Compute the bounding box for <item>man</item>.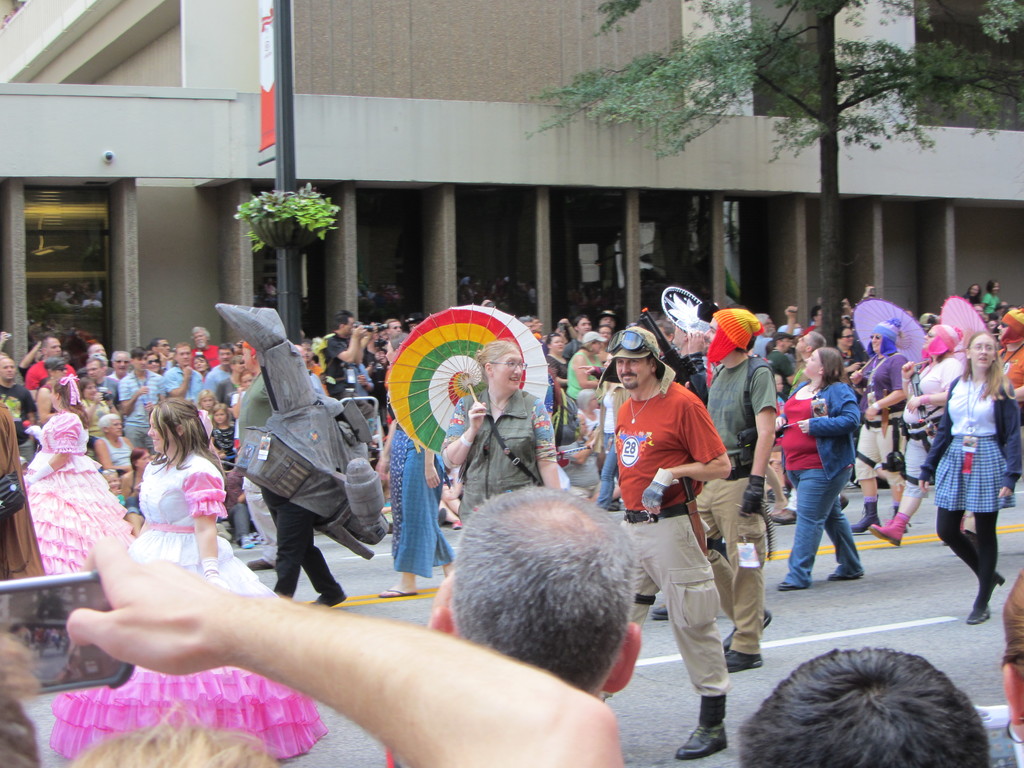
569,331,610,403.
